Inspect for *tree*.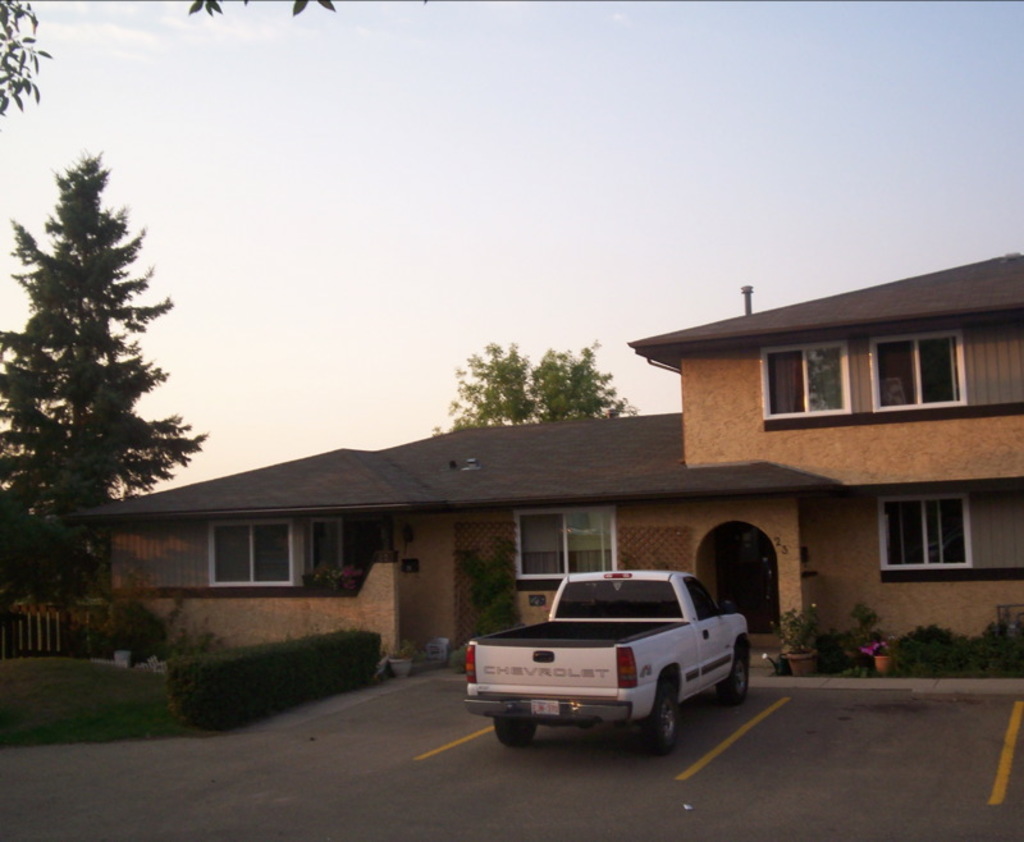
Inspection: x1=0 y1=0 x2=52 y2=116.
